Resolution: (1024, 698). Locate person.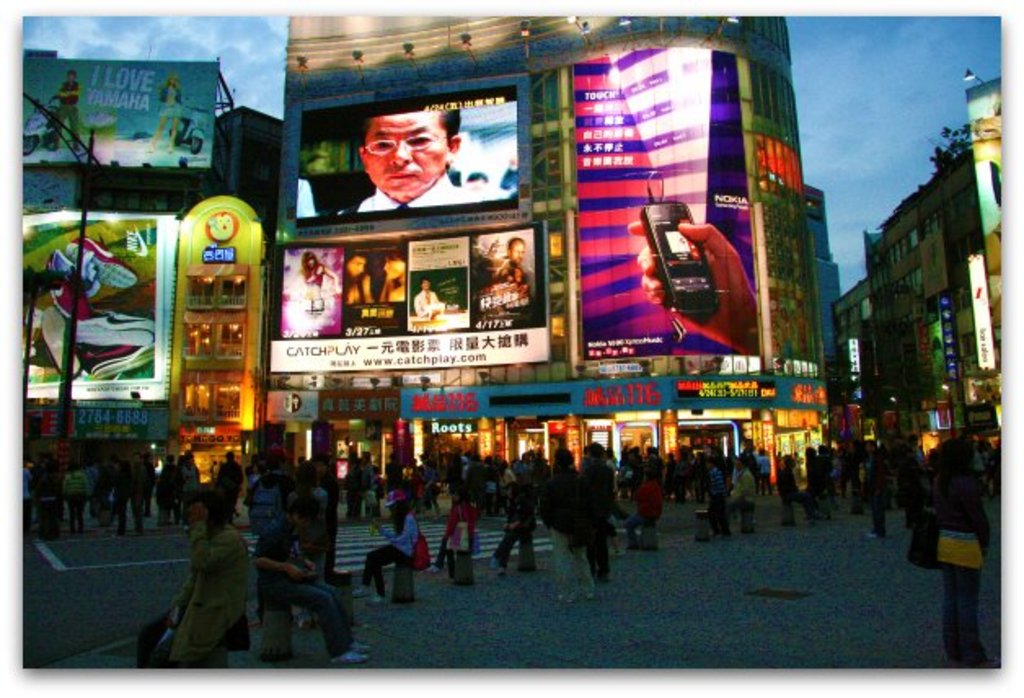
select_region(245, 462, 269, 507).
